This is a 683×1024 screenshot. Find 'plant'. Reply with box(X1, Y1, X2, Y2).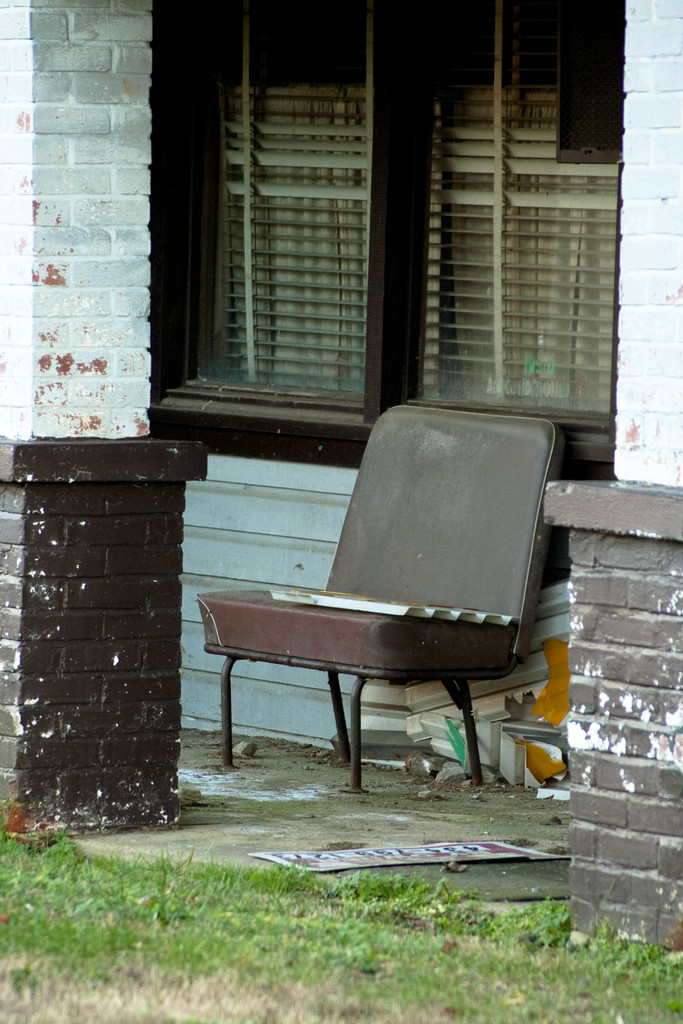
box(356, 856, 447, 902).
